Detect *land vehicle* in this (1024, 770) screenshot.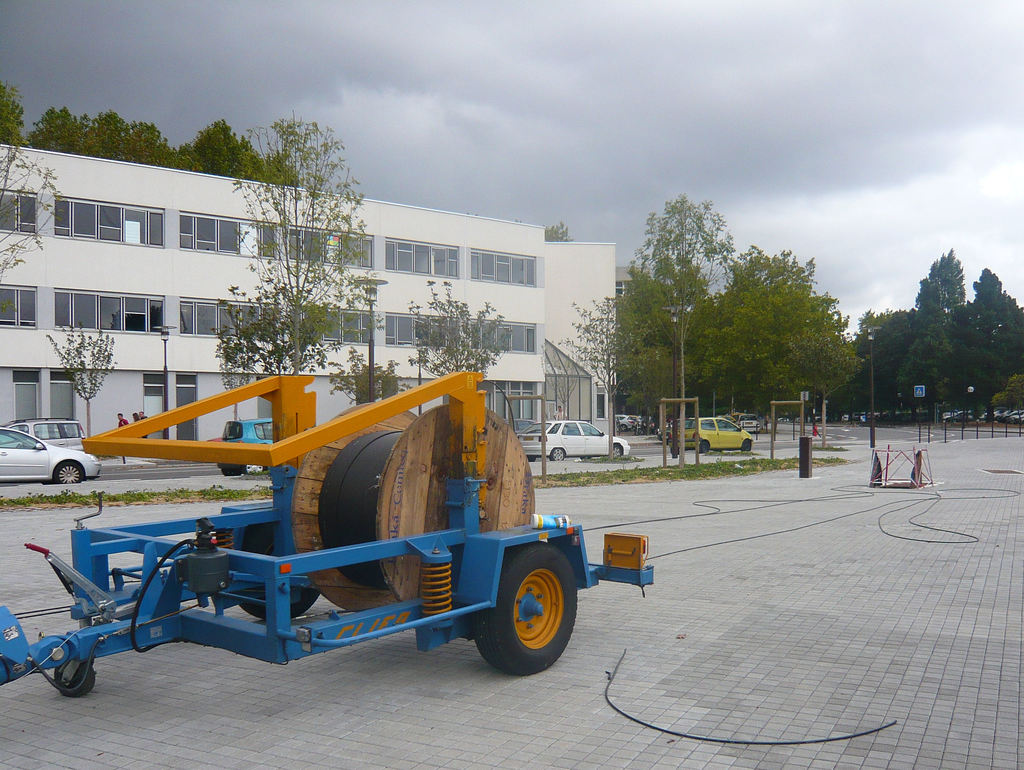
Detection: <bbox>217, 418, 278, 475</bbox>.
